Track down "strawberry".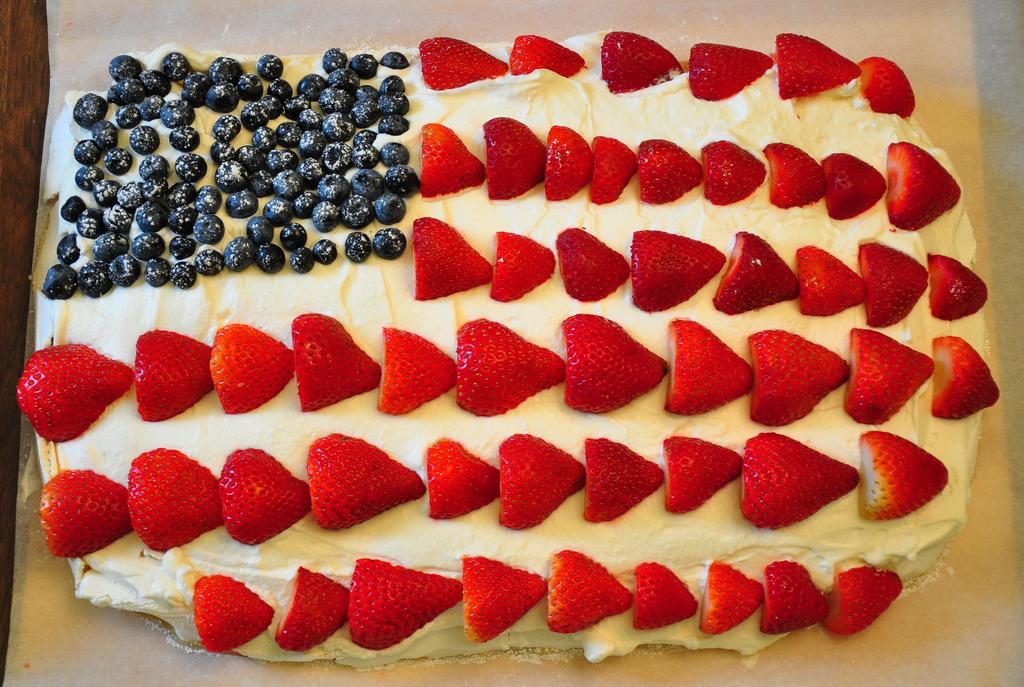
Tracked to left=703, top=554, right=761, bottom=638.
